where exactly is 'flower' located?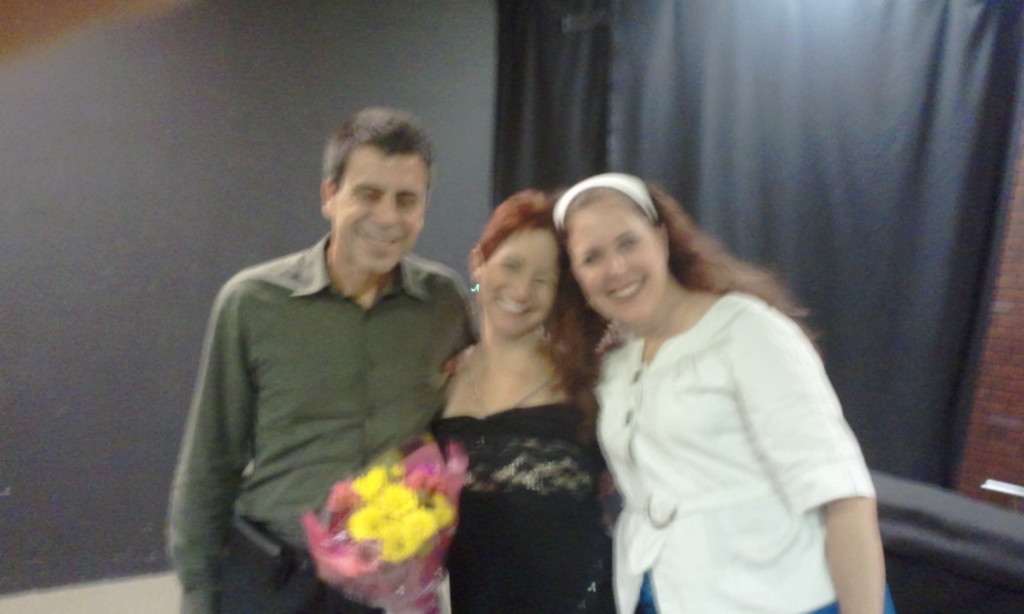
Its bounding box is 381 526 421 567.
